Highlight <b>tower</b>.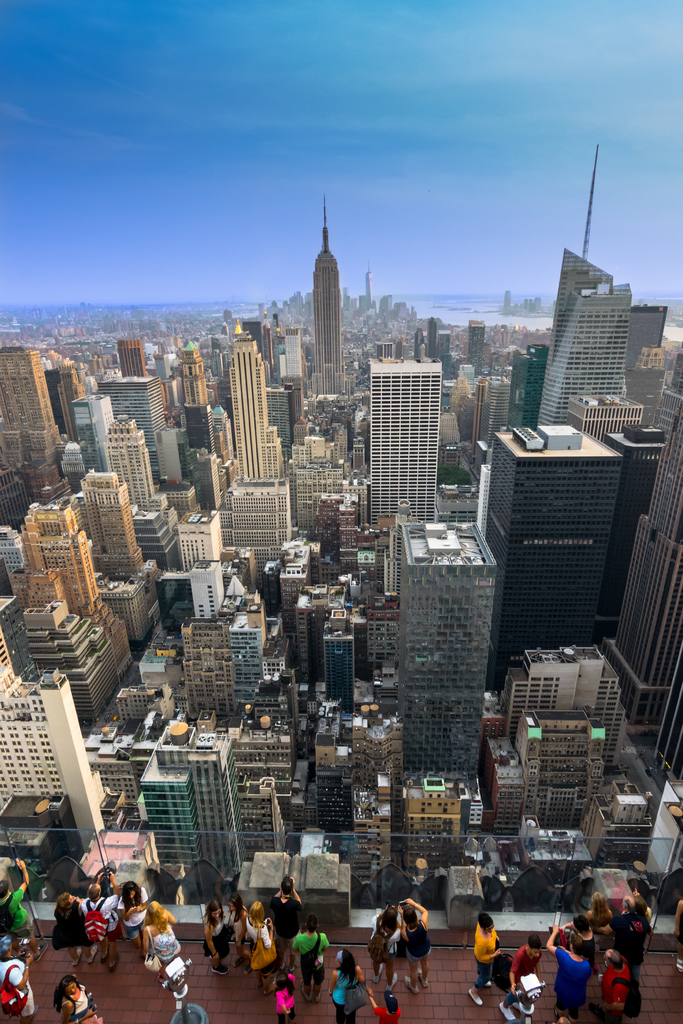
Highlighted region: <box>68,470,150,601</box>.
